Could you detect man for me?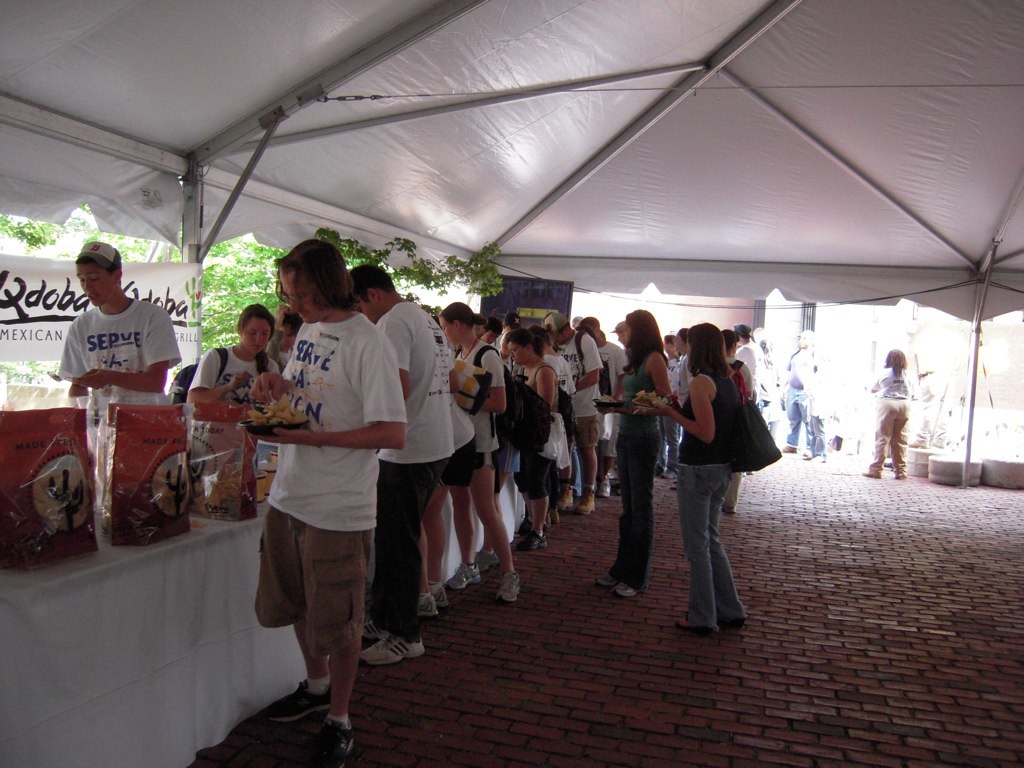
Detection result: Rect(355, 262, 455, 668).
